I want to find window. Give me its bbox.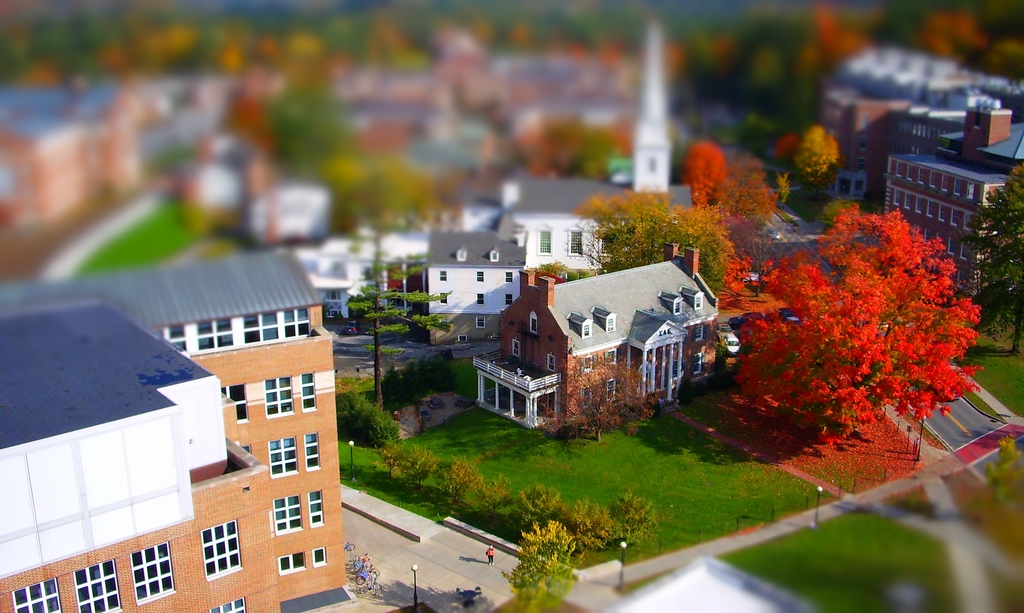
312,544,328,570.
